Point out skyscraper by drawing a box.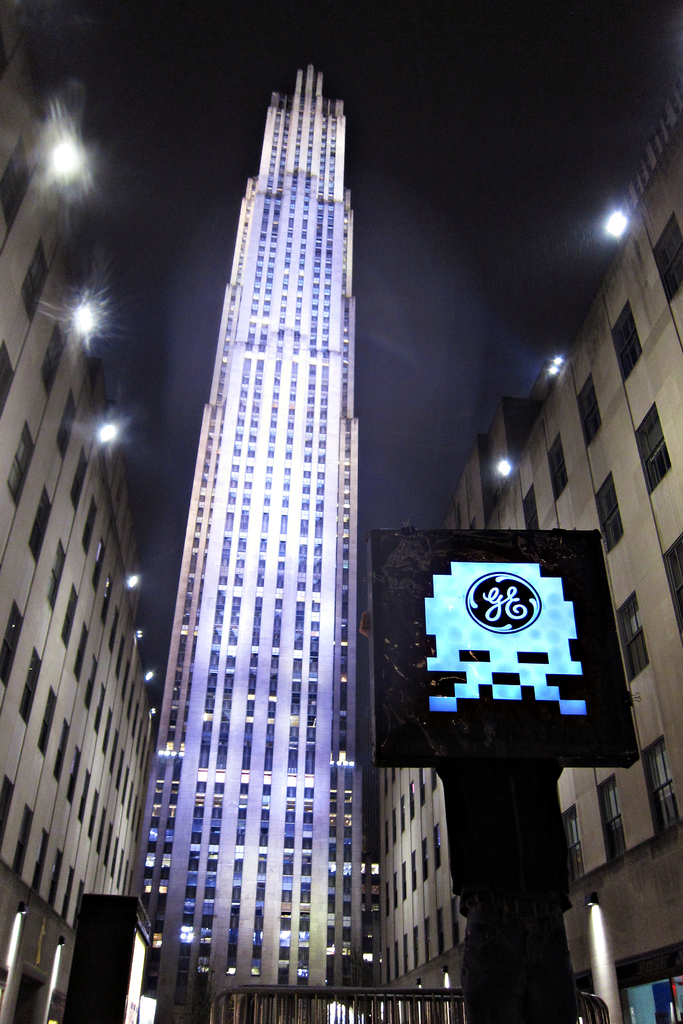
Rect(83, 59, 446, 979).
